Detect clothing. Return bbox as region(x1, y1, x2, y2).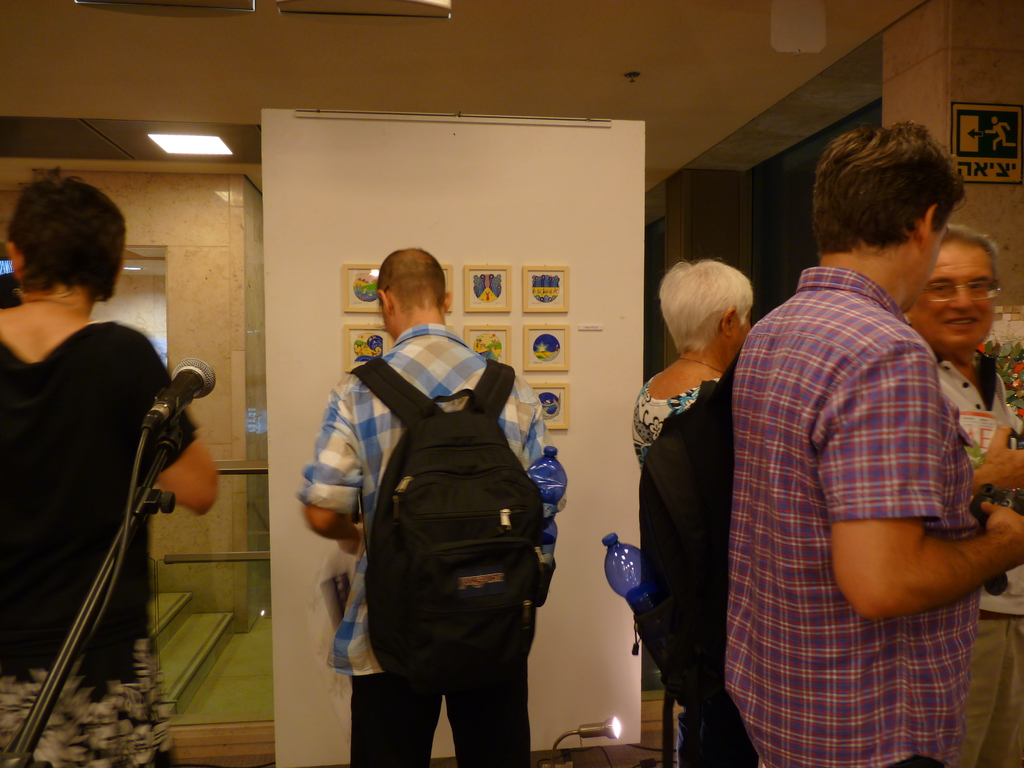
region(938, 346, 1023, 767).
